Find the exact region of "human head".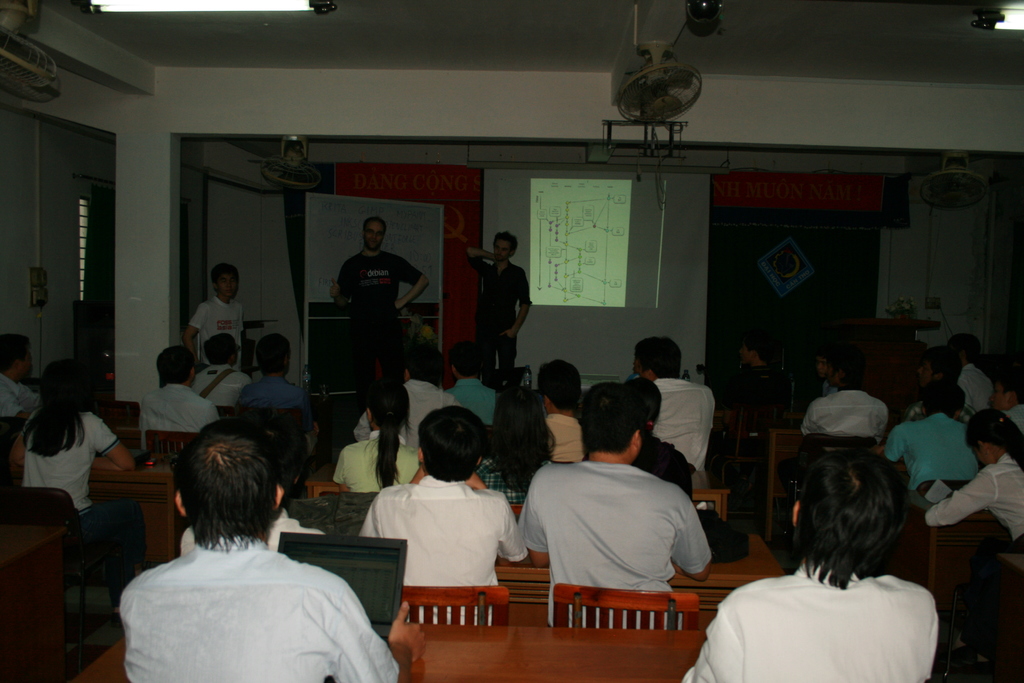
Exact region: (964, 410, 1018, 464).
